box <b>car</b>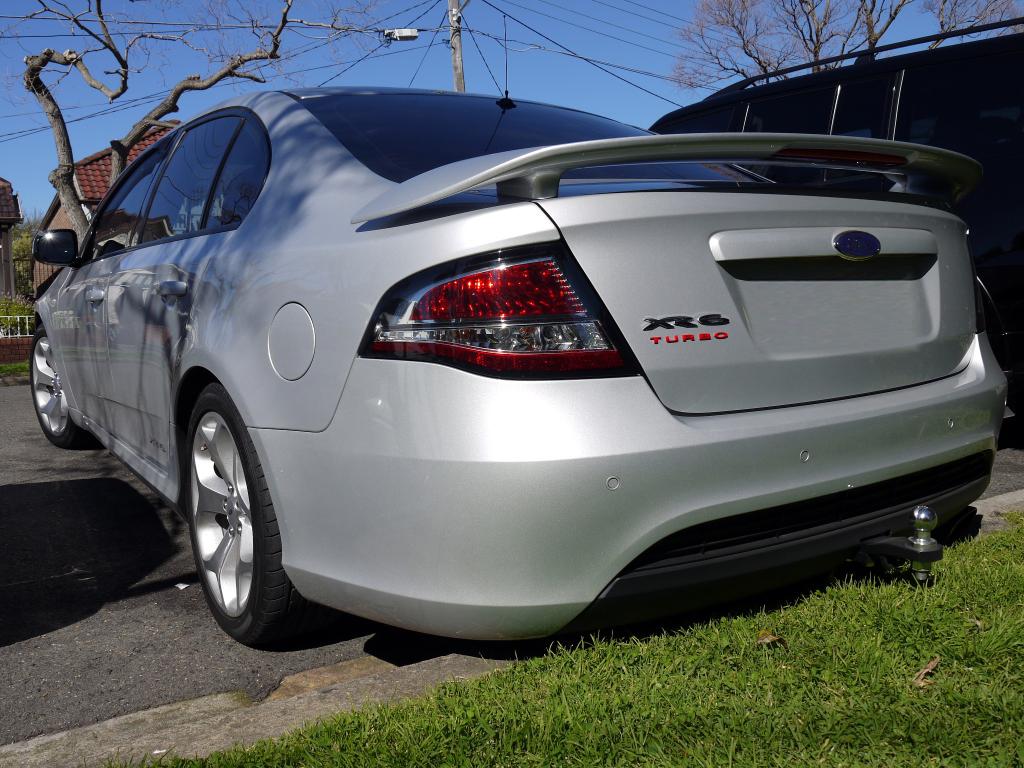
22 80 1023 648
